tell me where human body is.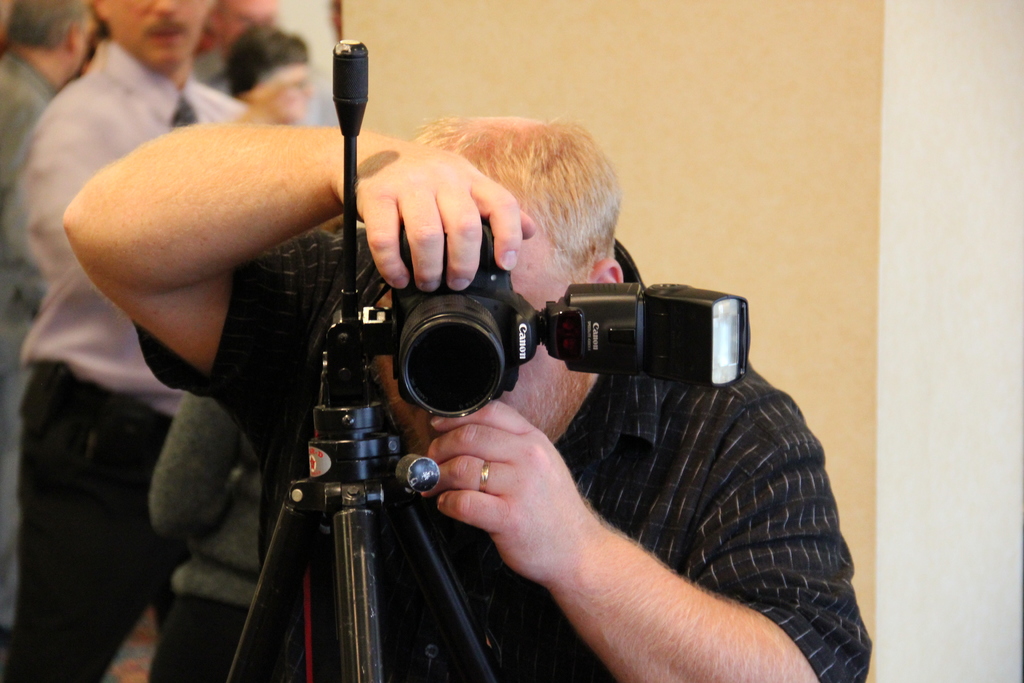
human body is at bbox=(0, 0, 99, 634).
